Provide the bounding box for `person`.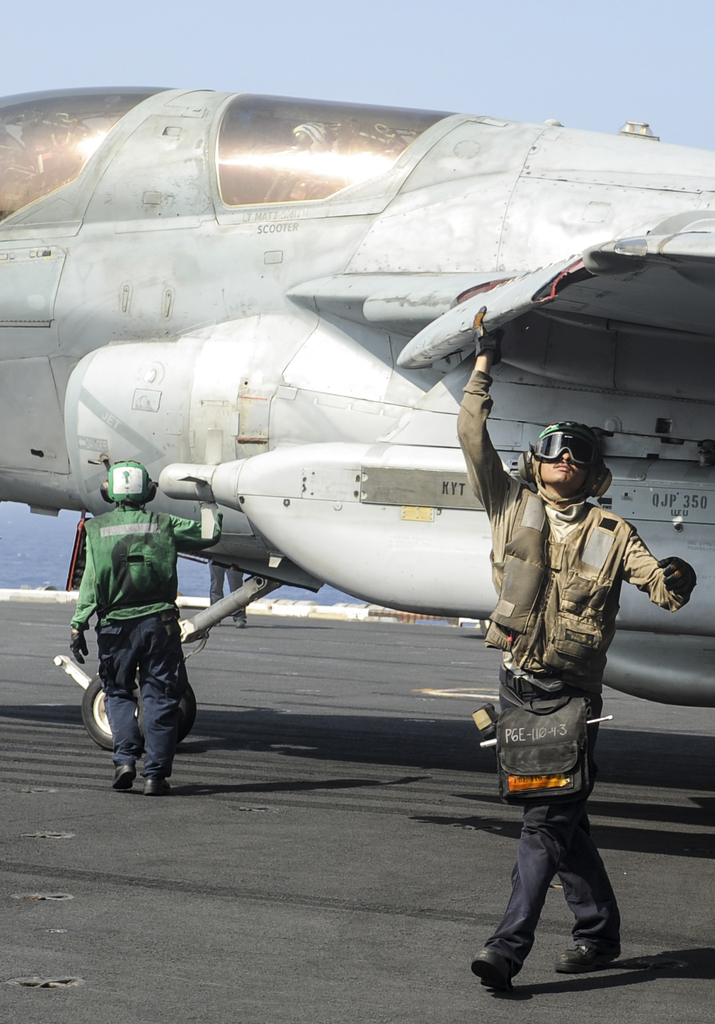
(x1=456, y1=304, x2=696, y2=990).
